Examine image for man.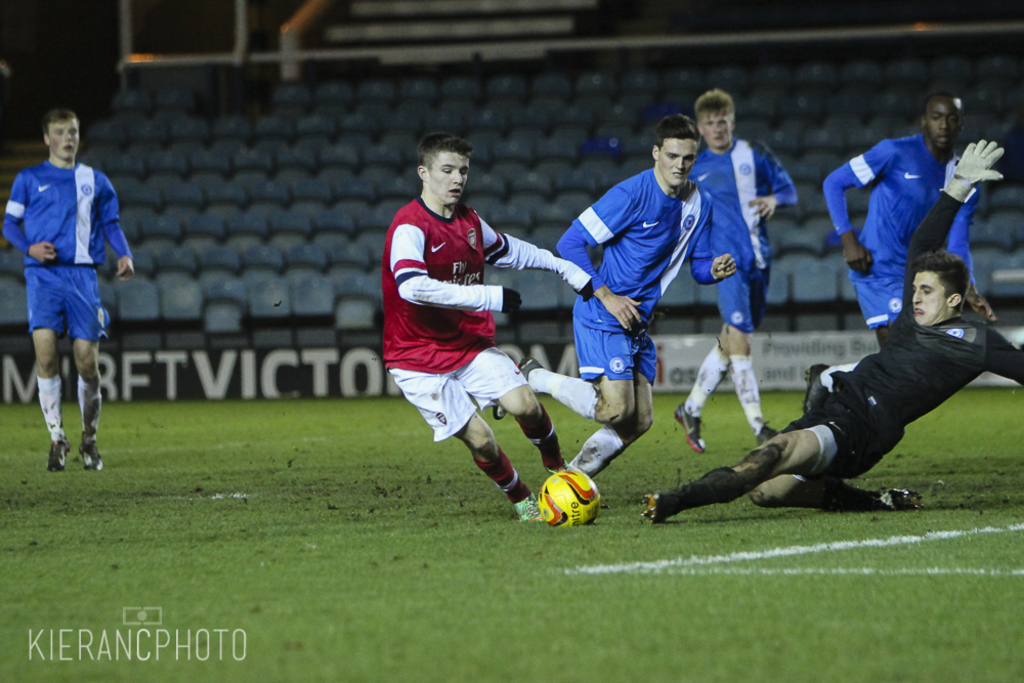
Examination result: Rect(487, 108, 740, 476).
